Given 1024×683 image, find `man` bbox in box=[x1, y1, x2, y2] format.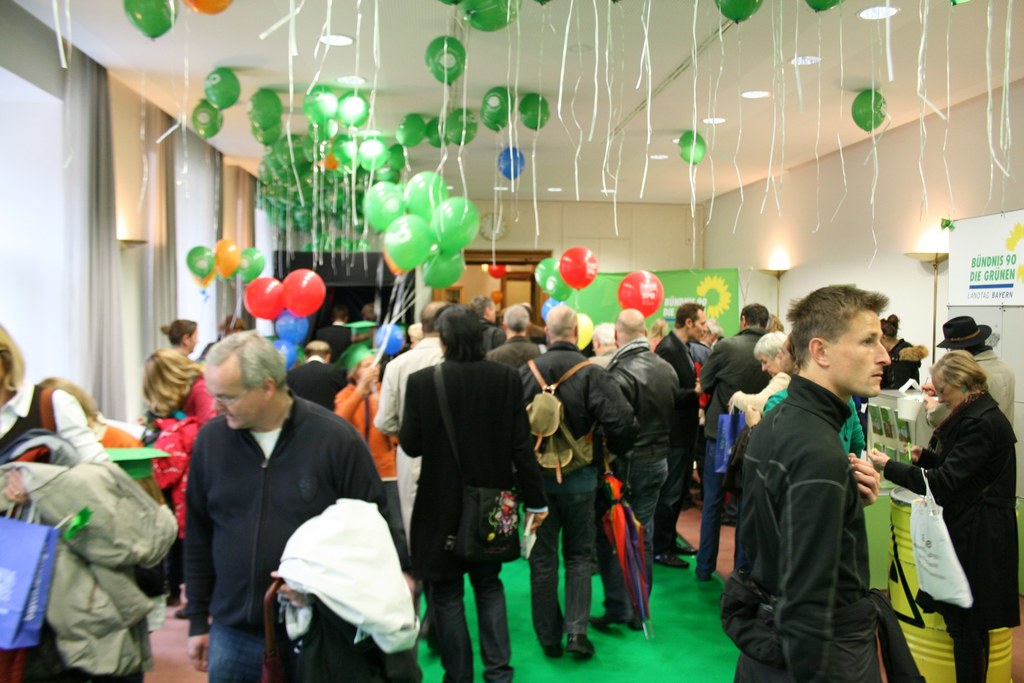
box=[719, 284, 890, 682].
